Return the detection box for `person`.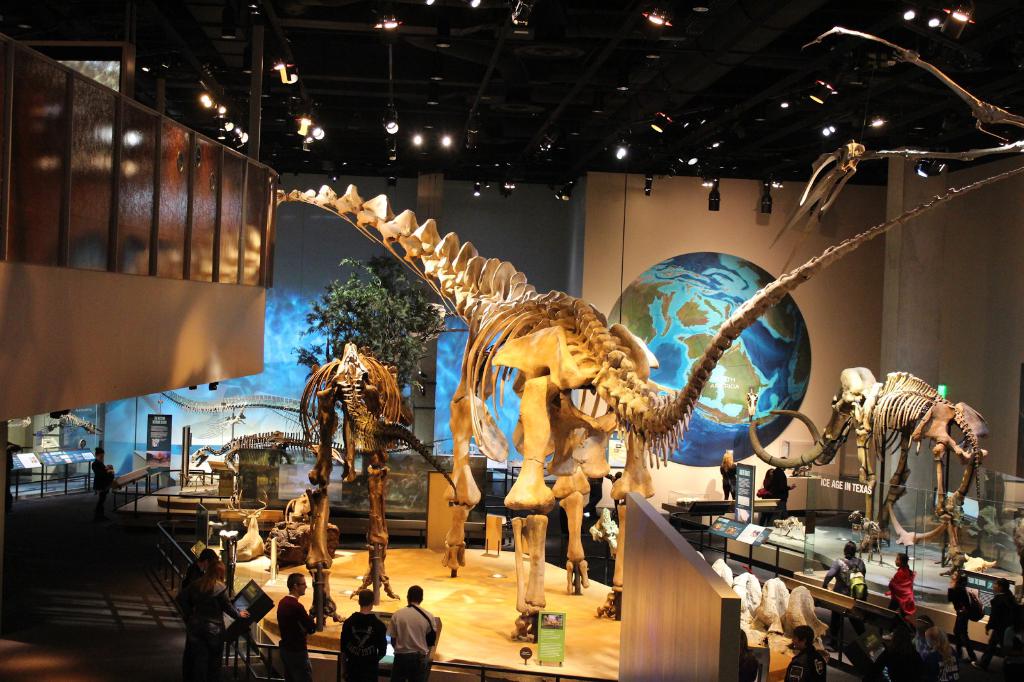
339:592:391:681.
